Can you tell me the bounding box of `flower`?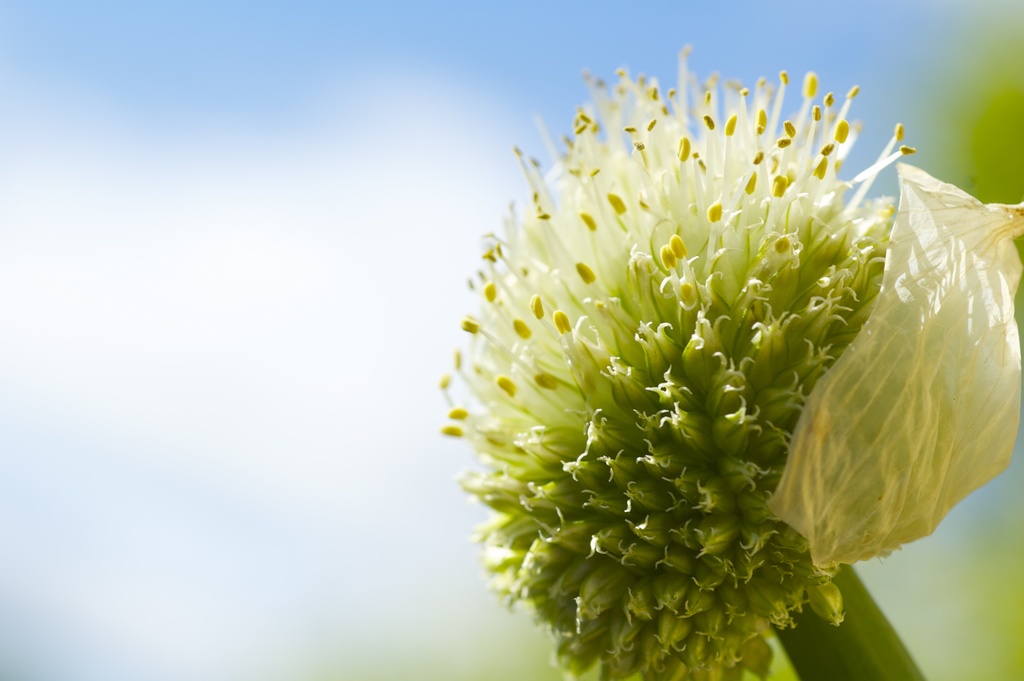
detection(434, 48, 941, 680).
